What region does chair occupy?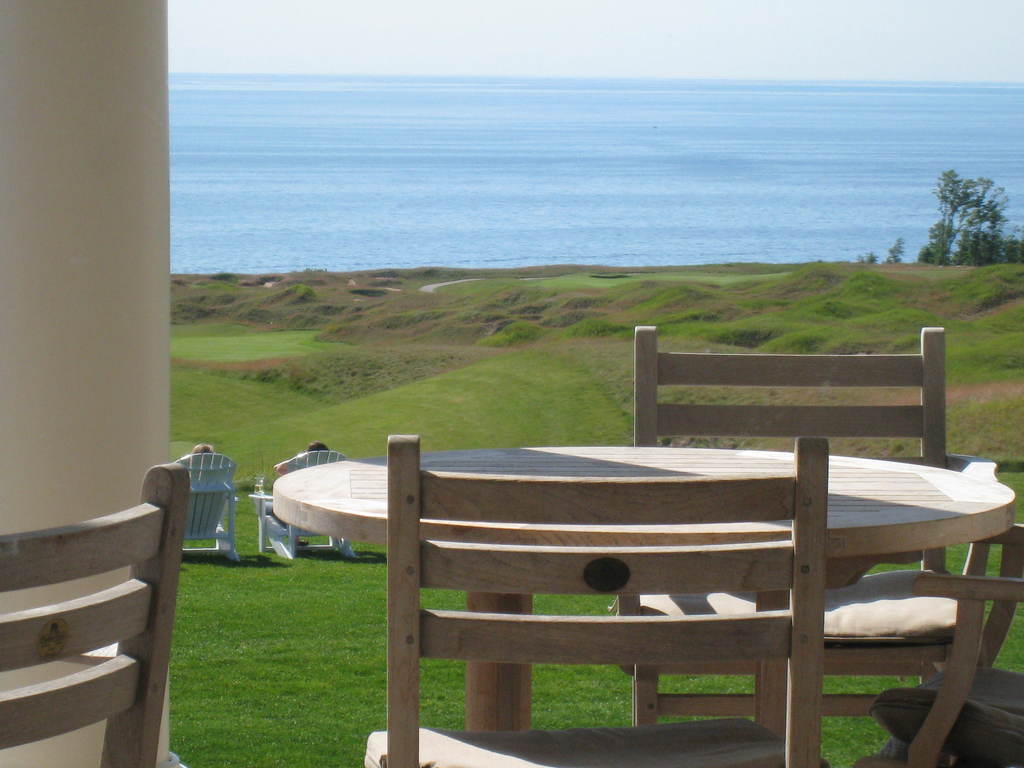
box=[4, 492, 186, 750].
